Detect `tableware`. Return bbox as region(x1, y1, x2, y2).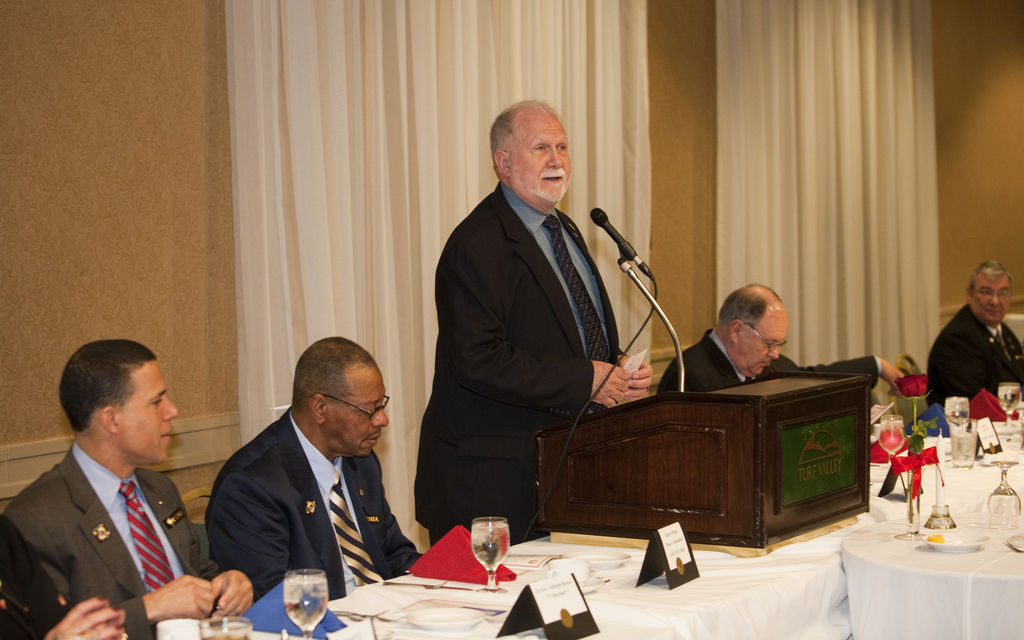
region(1001, 384, 1023, 429).
